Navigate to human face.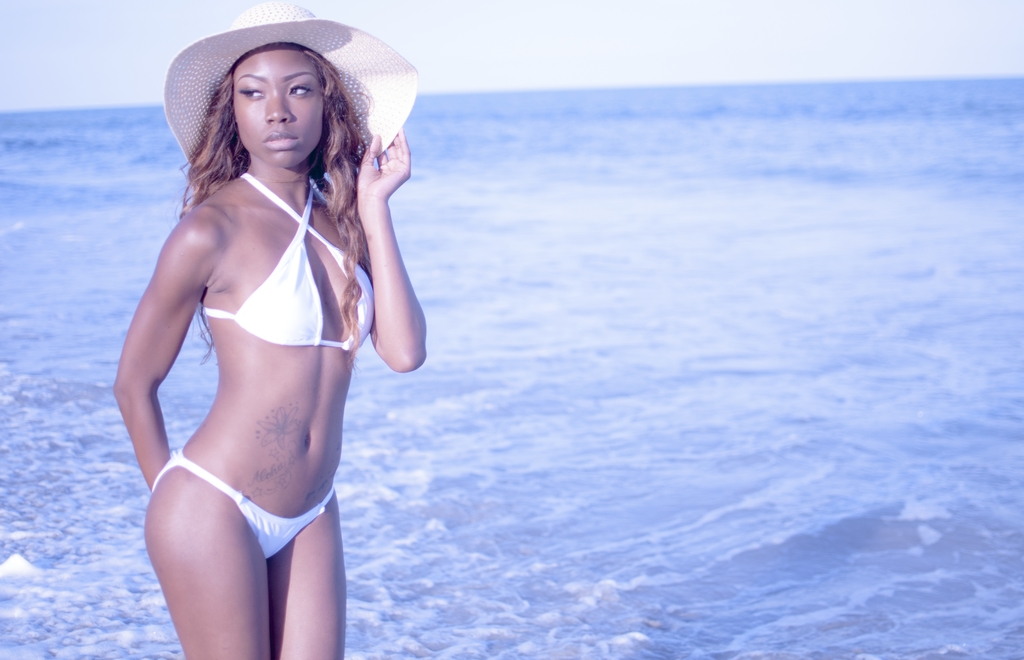
Navigation target: Rect(228, 46, 326, 169).
